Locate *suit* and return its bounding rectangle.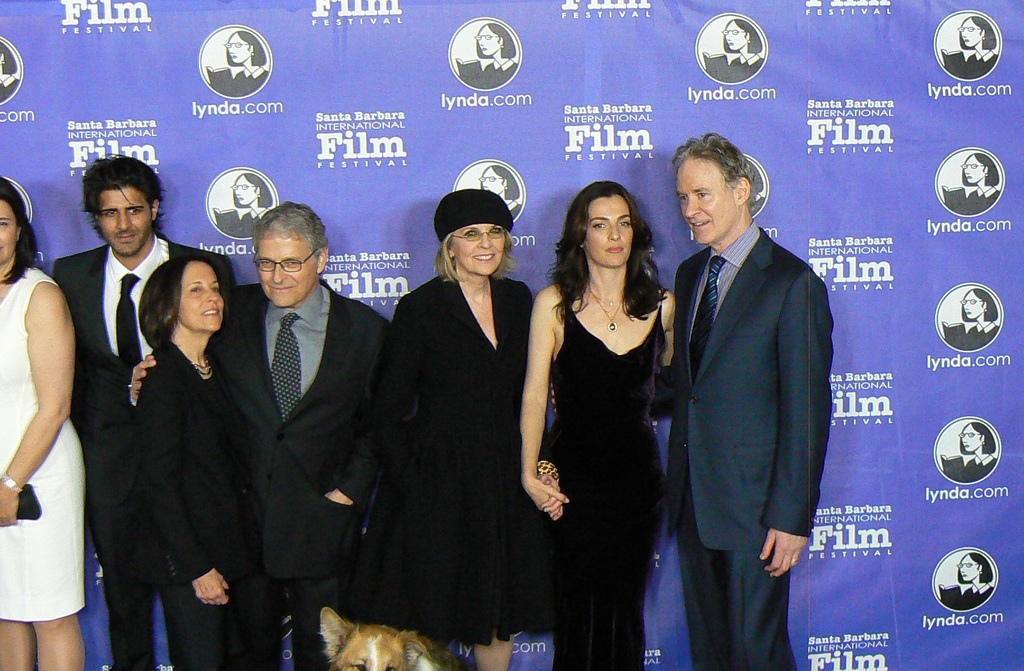
{"x1": 386, "y1": 274, "x2": 537, "y2": 506}.
